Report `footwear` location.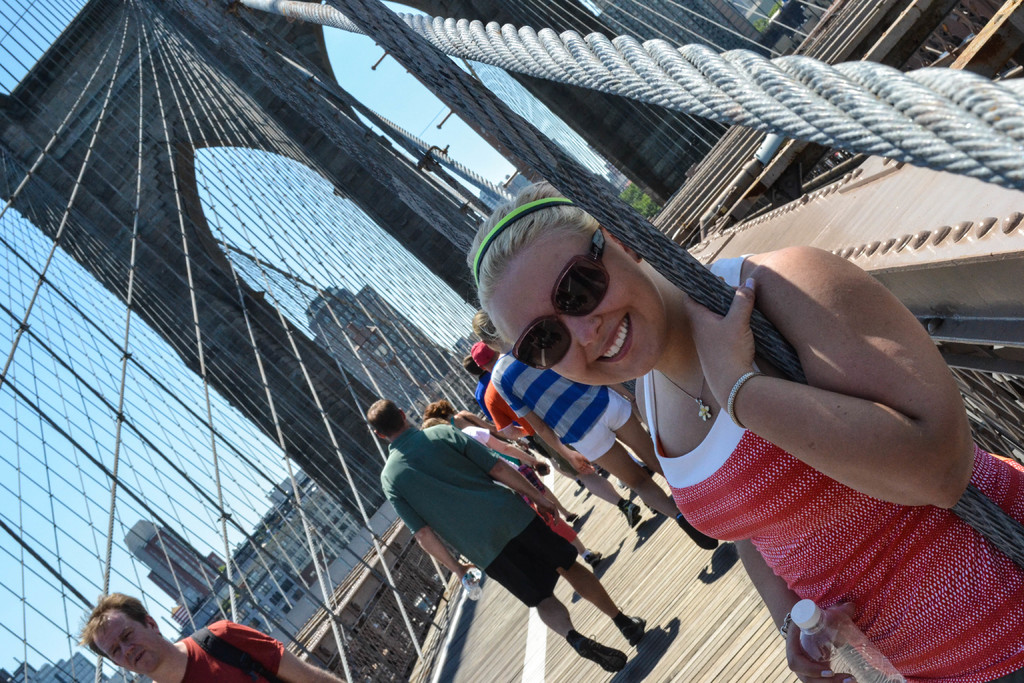
Report: <box>585,550,601,565</box>.
